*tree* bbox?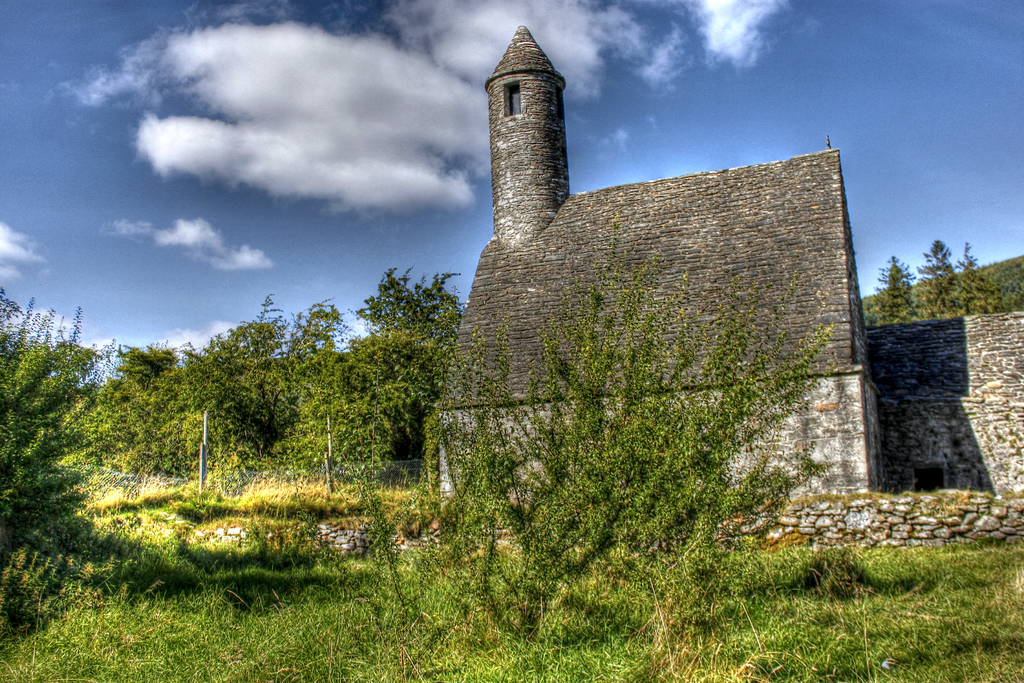
(957,242,1005,320)
